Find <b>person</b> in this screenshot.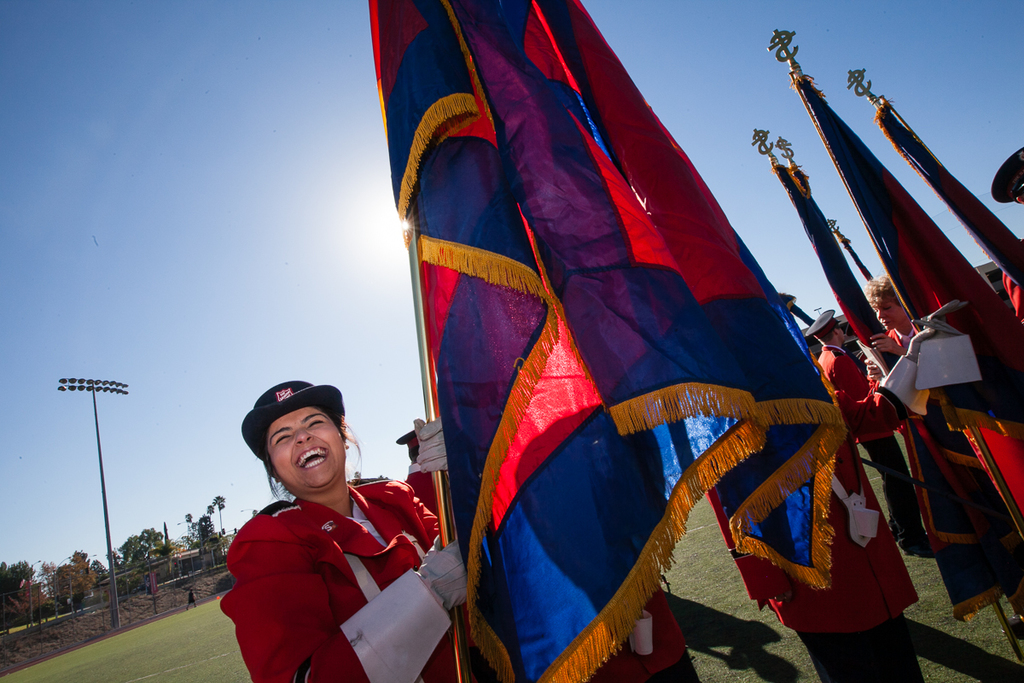
The bounding box for <b>person</b> is detection(219, 362, 442, 681).
